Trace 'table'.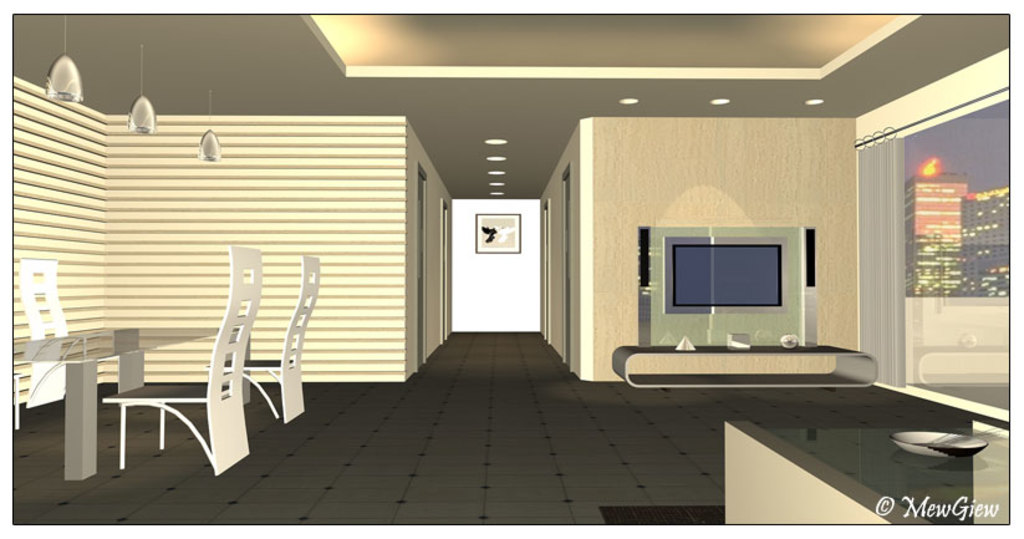
Traced to select_region(5, 322, 225, 478).
